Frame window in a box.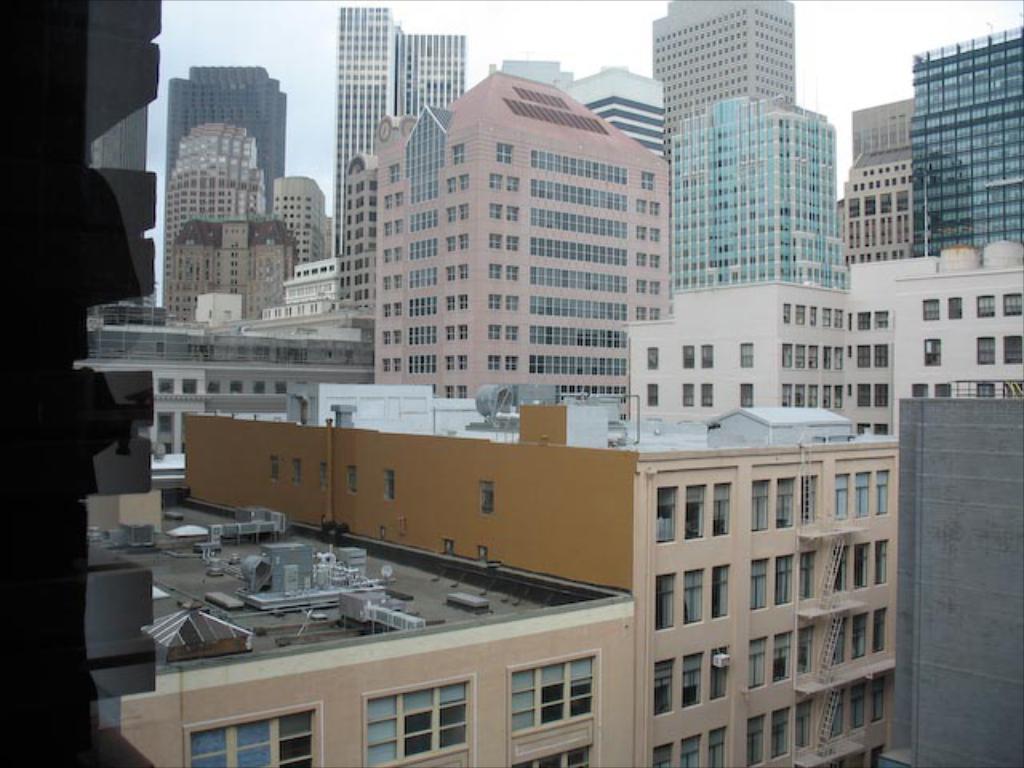
[left=645, top=384, right=659, bottom=405].
